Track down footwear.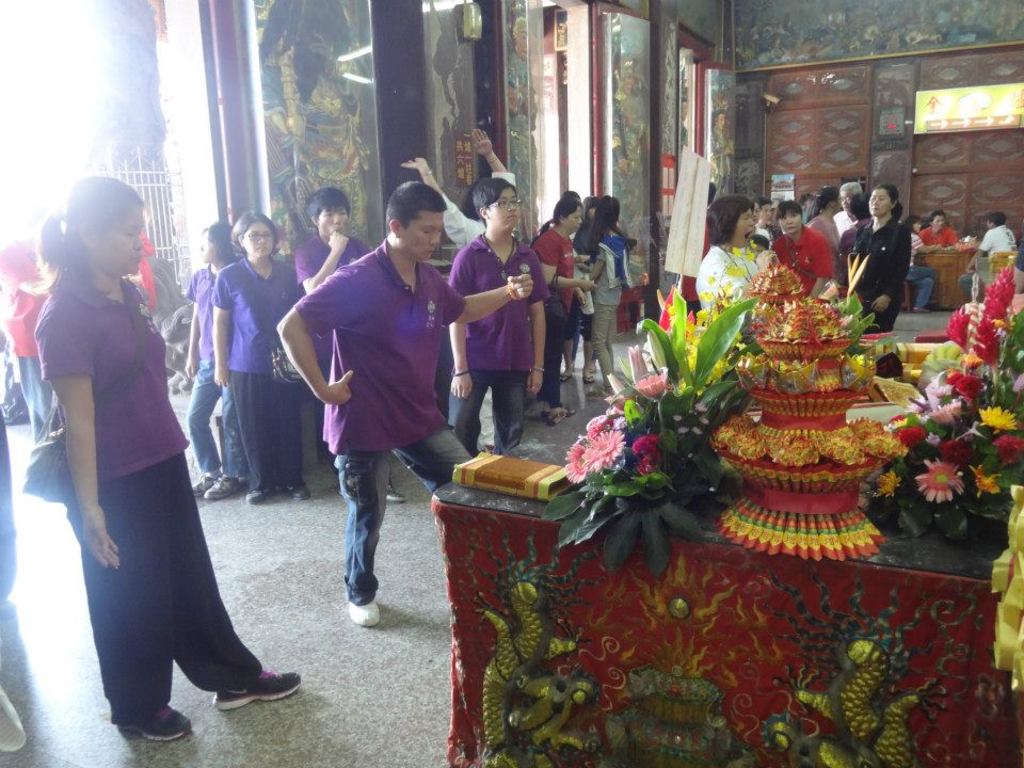
Tracked to [342,592,379,623].
